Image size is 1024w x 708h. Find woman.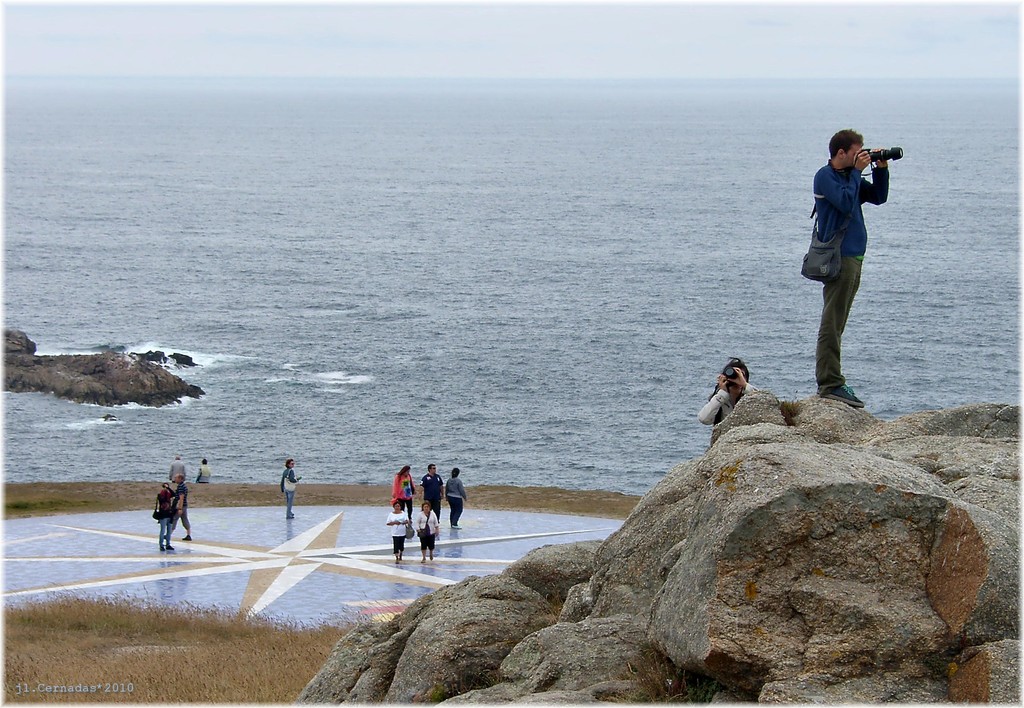
[386, 502, 406, 562].
